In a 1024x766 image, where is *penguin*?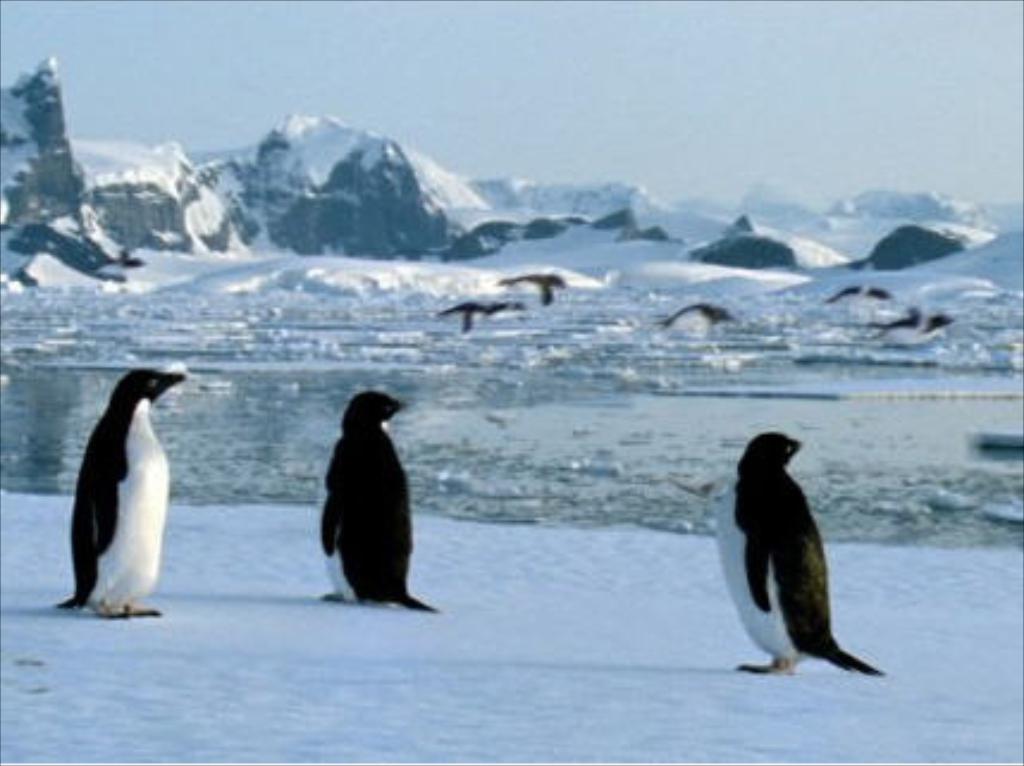
<box>871,308,955,346</box>.
